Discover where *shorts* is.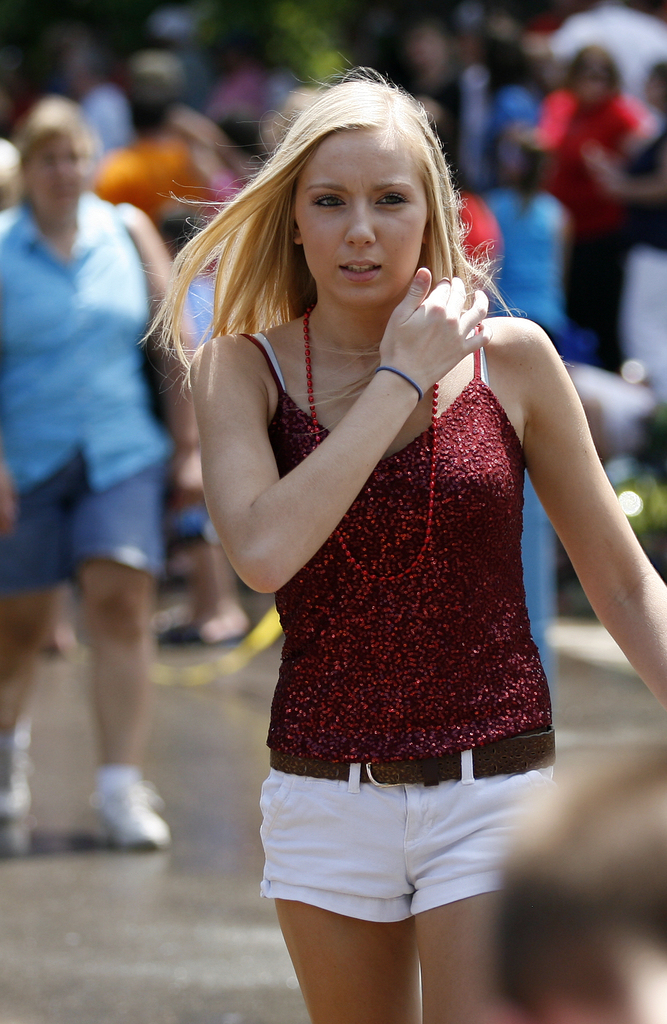
Discovered at 0, 450, 166, 600.
